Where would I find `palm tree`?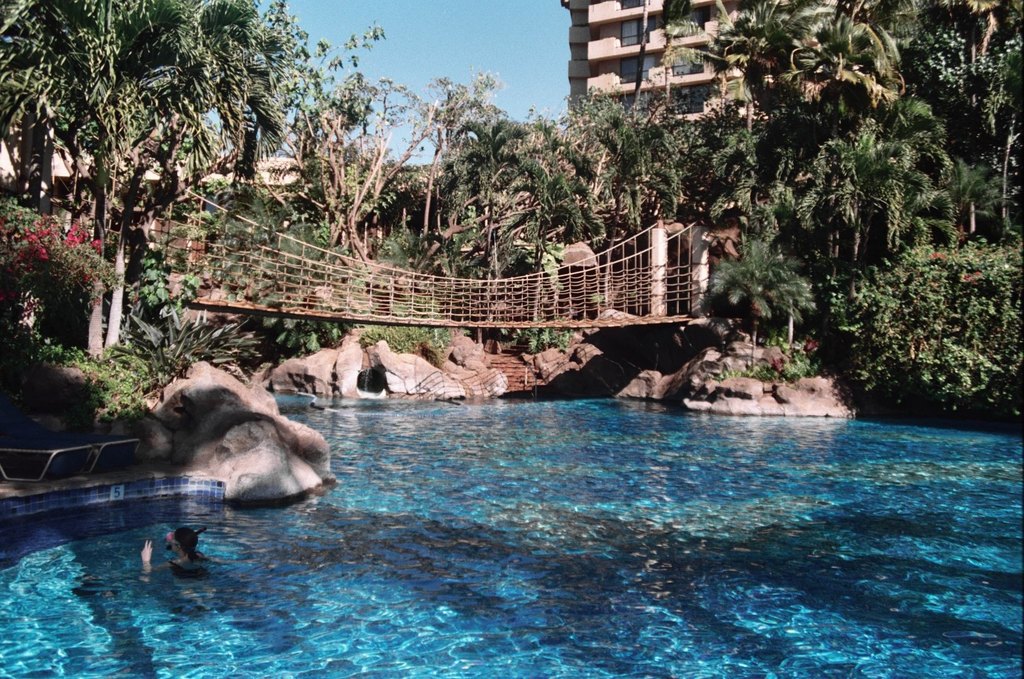
At [x1=849, y1=0, x2=1023, y2=272].
